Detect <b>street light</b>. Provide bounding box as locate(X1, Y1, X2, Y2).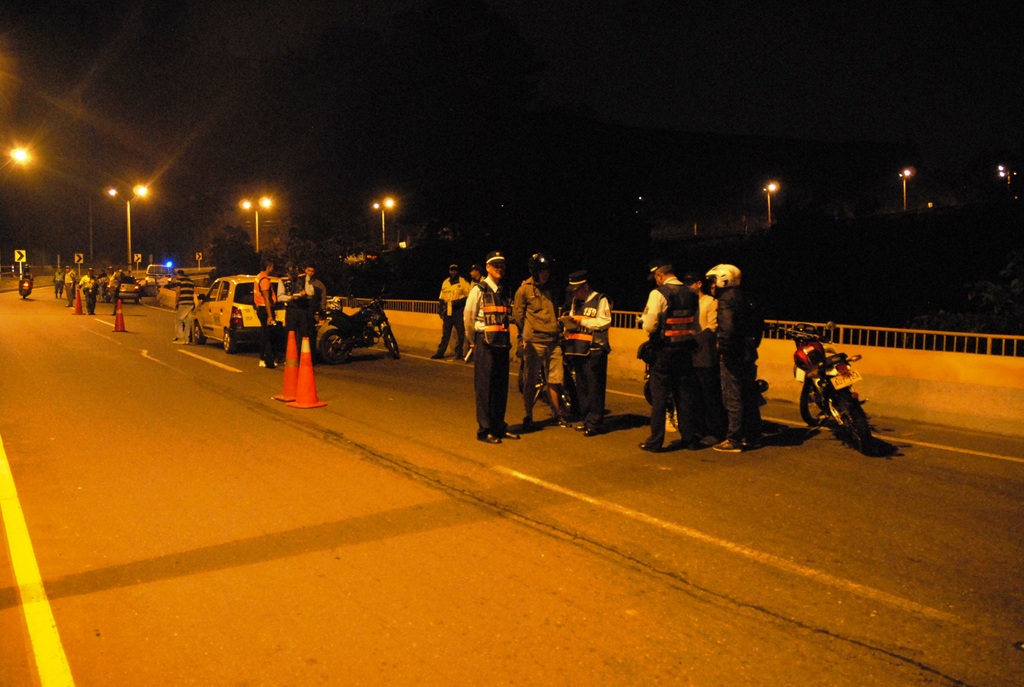
locate(761, 180, 780, 230).
